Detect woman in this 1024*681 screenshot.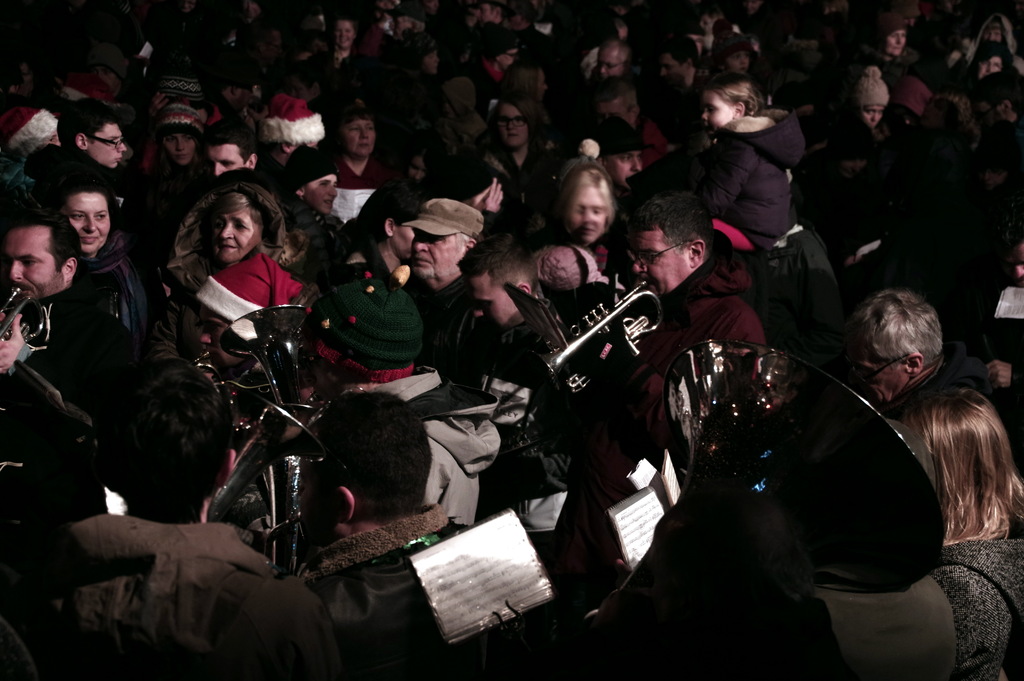
Detection: [x1=491, y1=90, x2=563, y2=174].
